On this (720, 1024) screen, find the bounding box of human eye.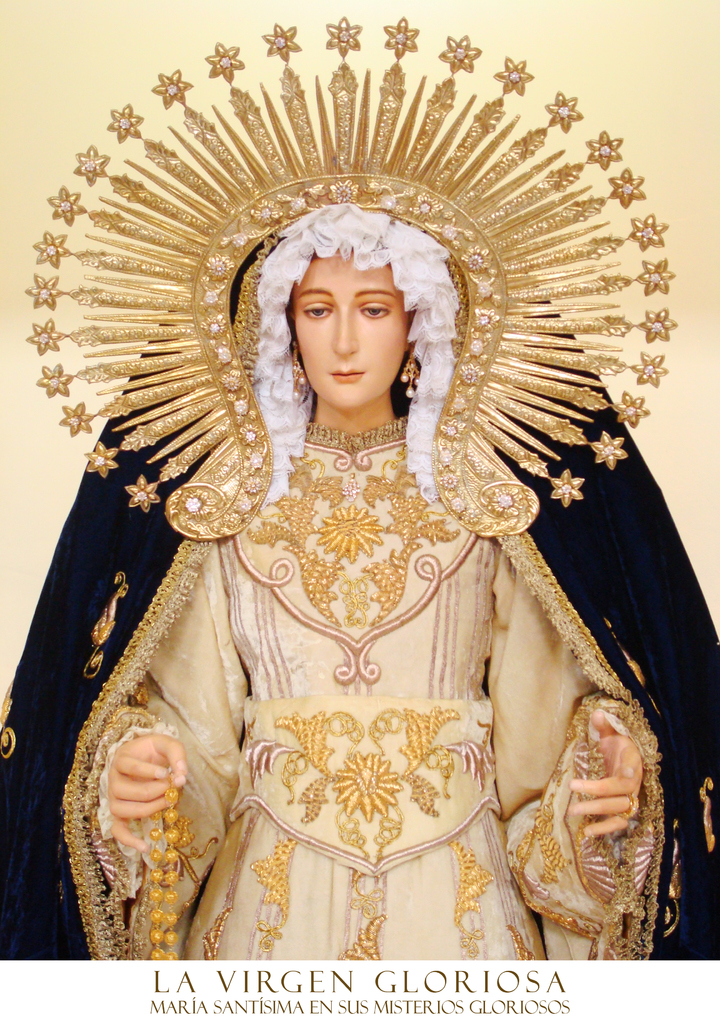
Bounding box: bbox(358, 303, 391, 327).
